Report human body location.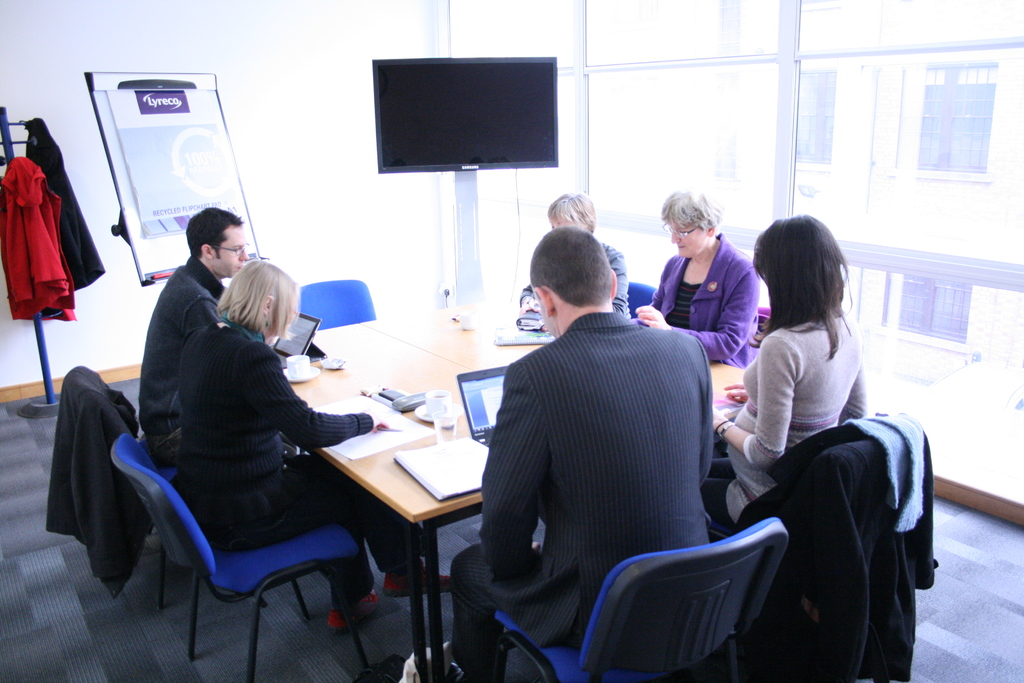
Report: (452, 224, 728, 682).
